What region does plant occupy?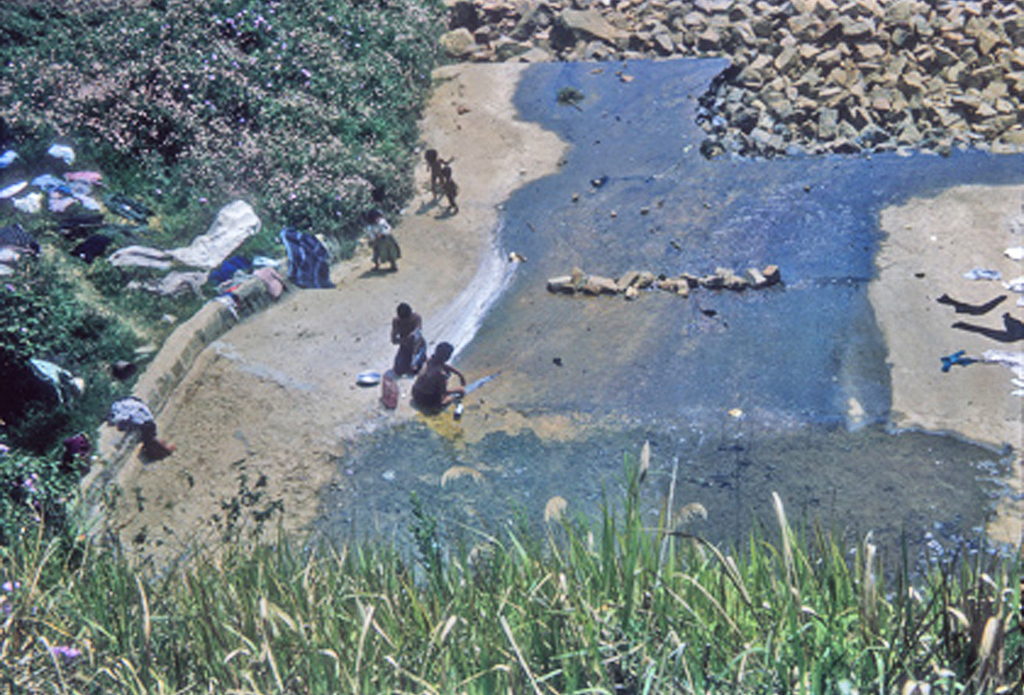
detection(54, 199, 159, 262).
